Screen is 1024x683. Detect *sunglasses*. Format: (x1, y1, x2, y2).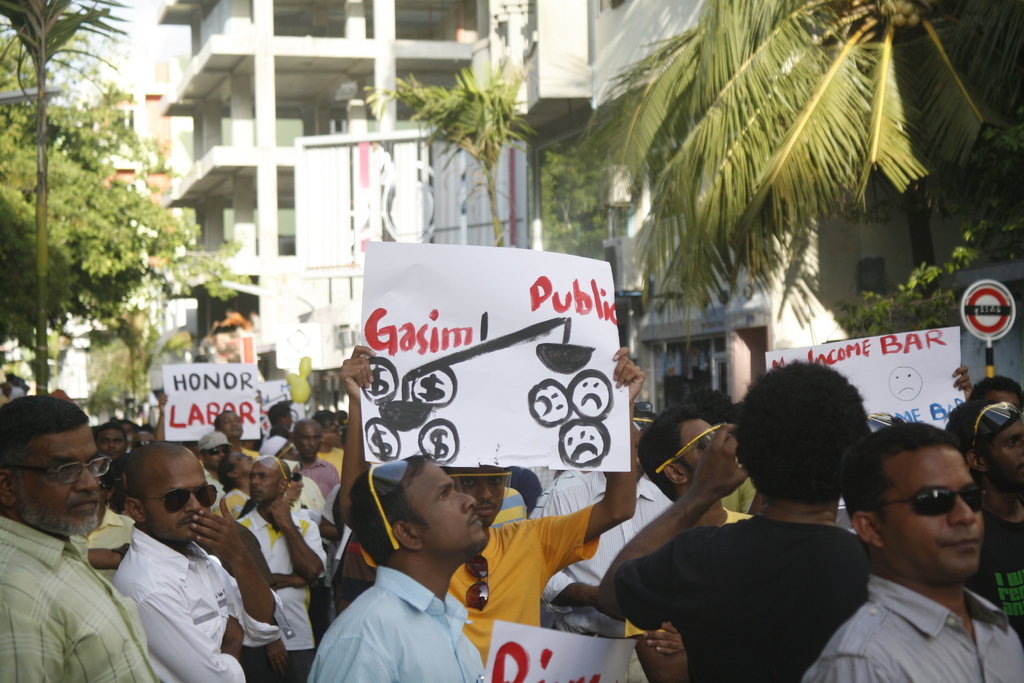
(872, 486, 988, 516).
